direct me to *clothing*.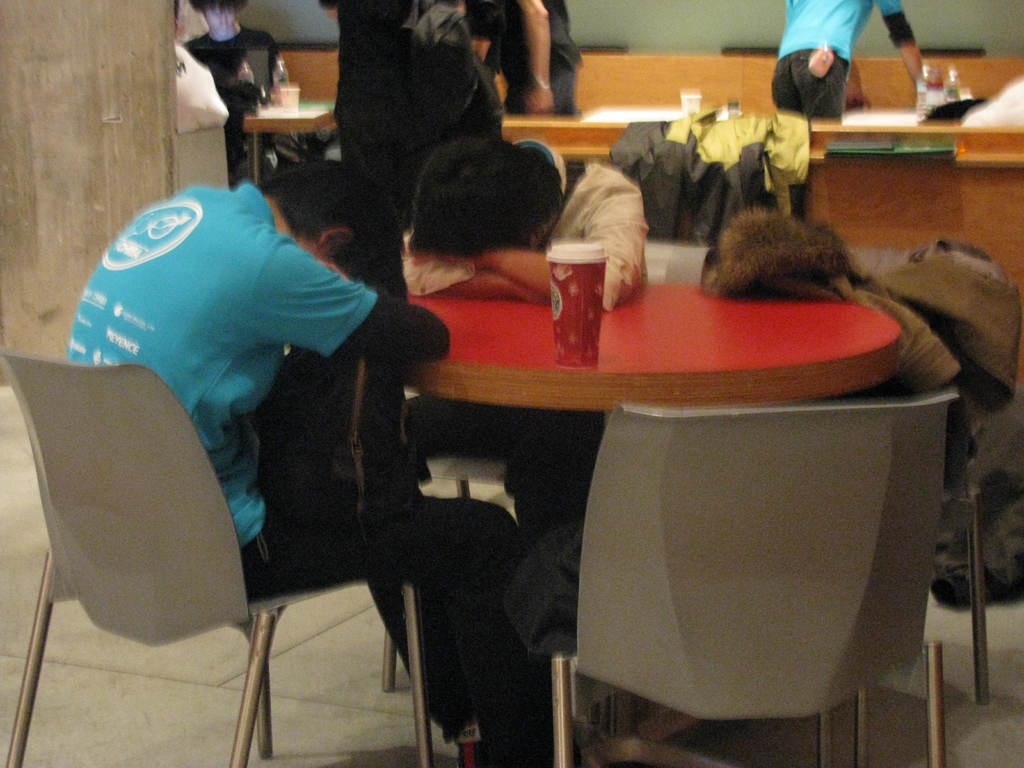
Direction: region(397, 132, 653, 532).
